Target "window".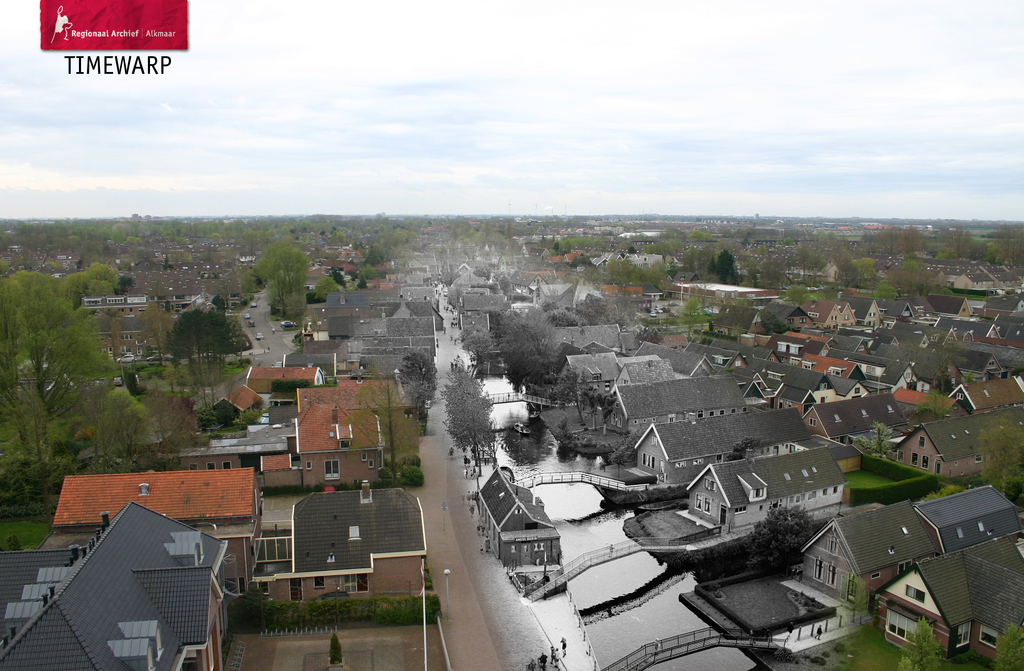
Target region: locate(368, 458, 376, 470).
